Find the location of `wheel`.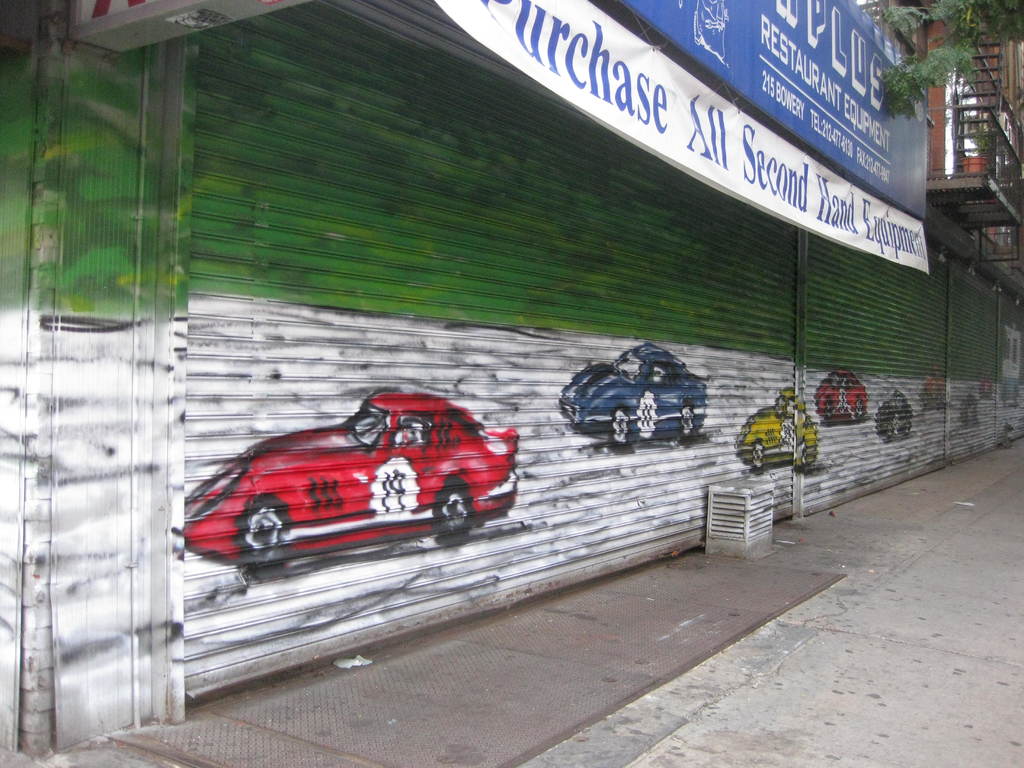
Location: [x1=824, y1=399, x2=833, y2=418].
